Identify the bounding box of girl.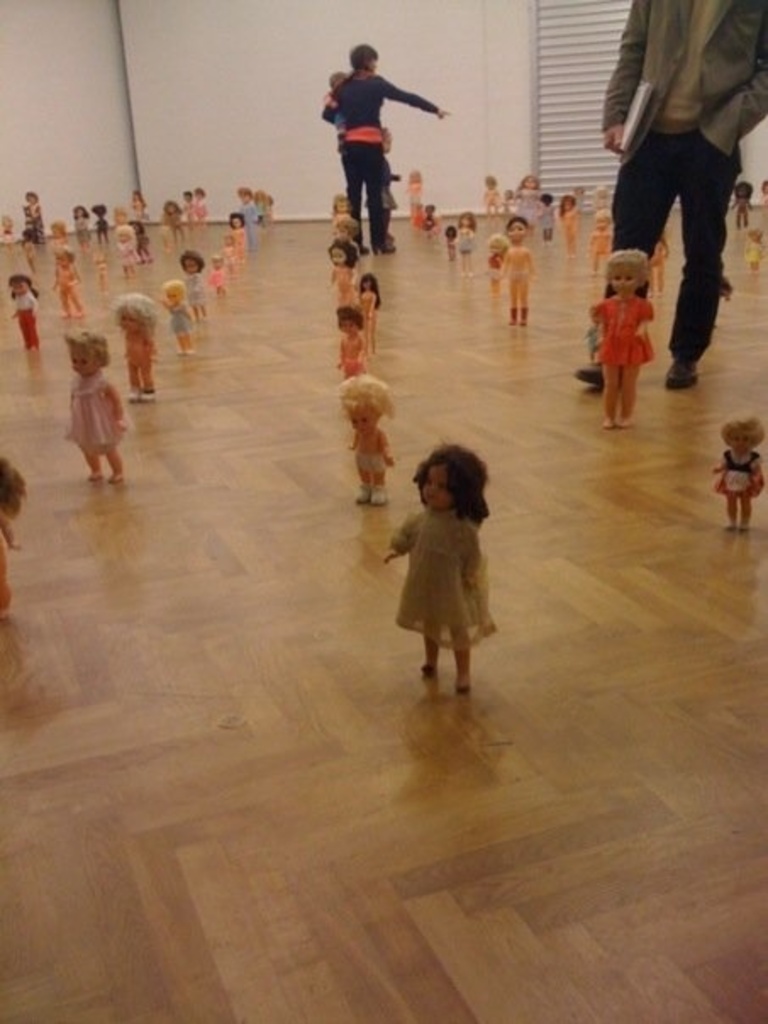
{"x1": 329, "y1": 237, "x2": 361, "y2": 305}.
